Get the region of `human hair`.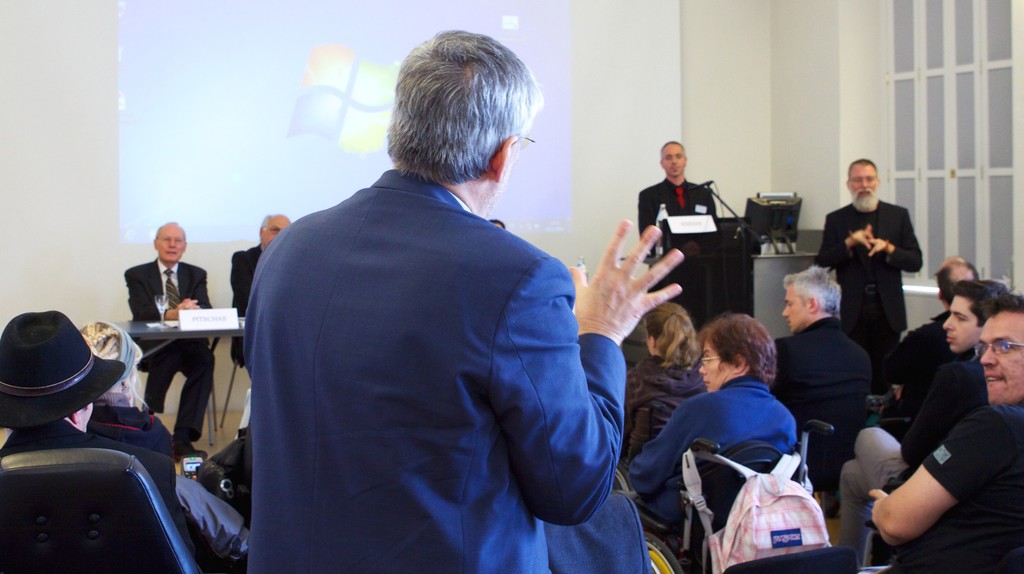
{"left": 951, "top": 278, "right": 1014, "bottom": 327}.
